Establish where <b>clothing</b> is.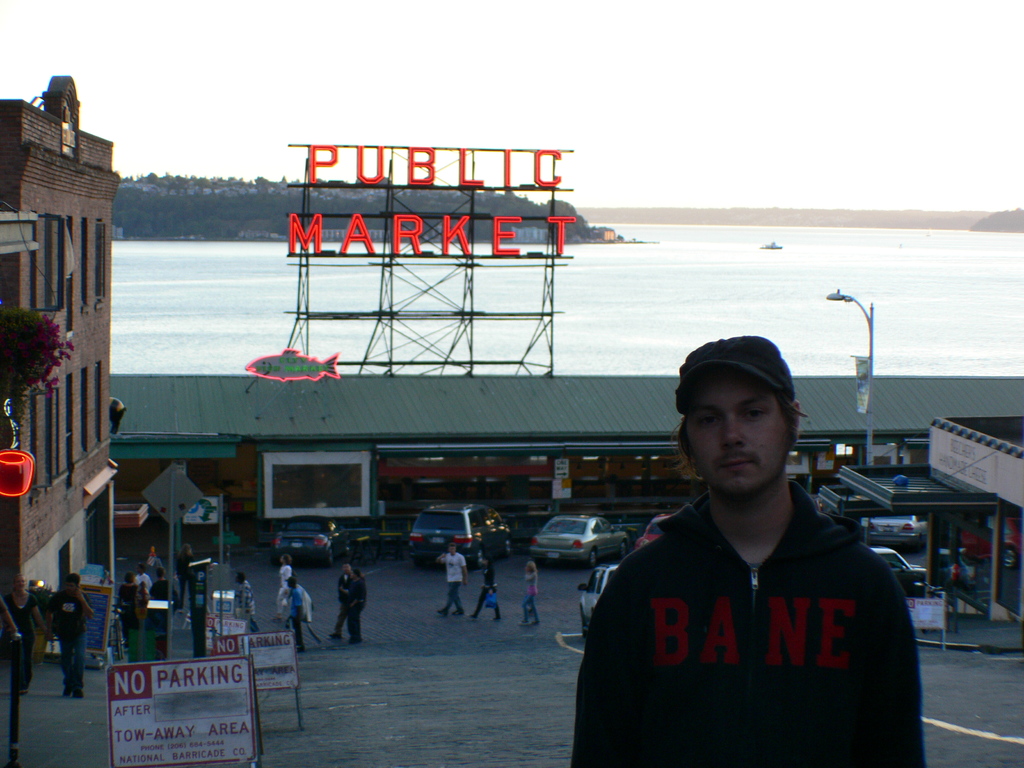
Established at x1=442, y1=550, x2=467, y2=611.
